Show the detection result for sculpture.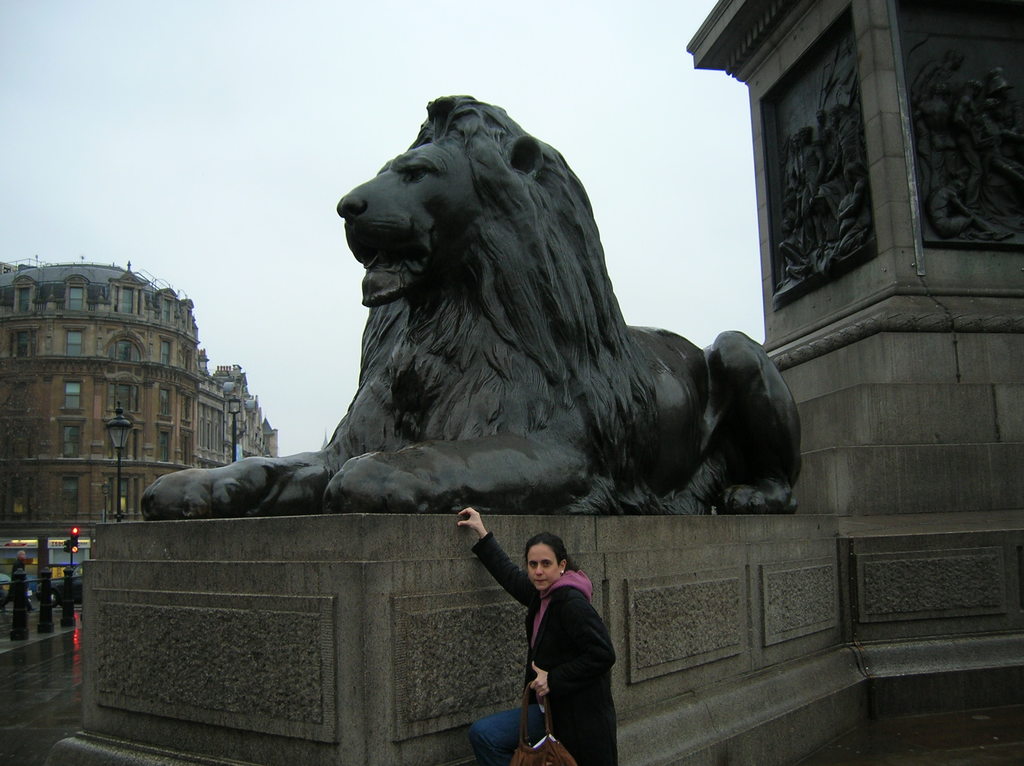
bbox(141, 94, 807, 519).
